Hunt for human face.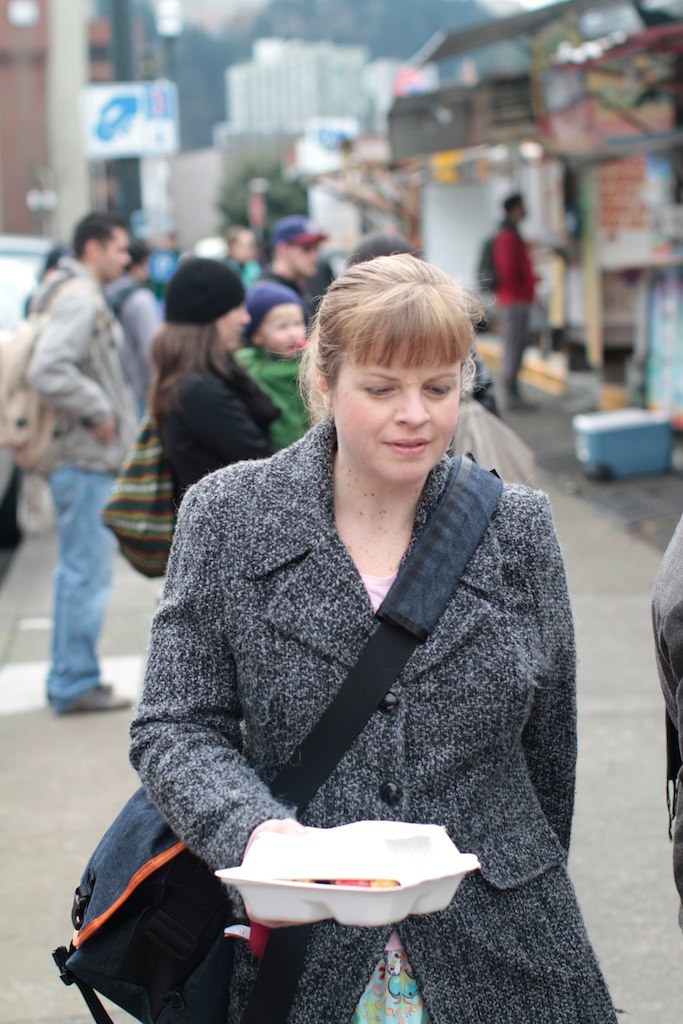
Hunted down at detection(218, 300, 250, 353).
